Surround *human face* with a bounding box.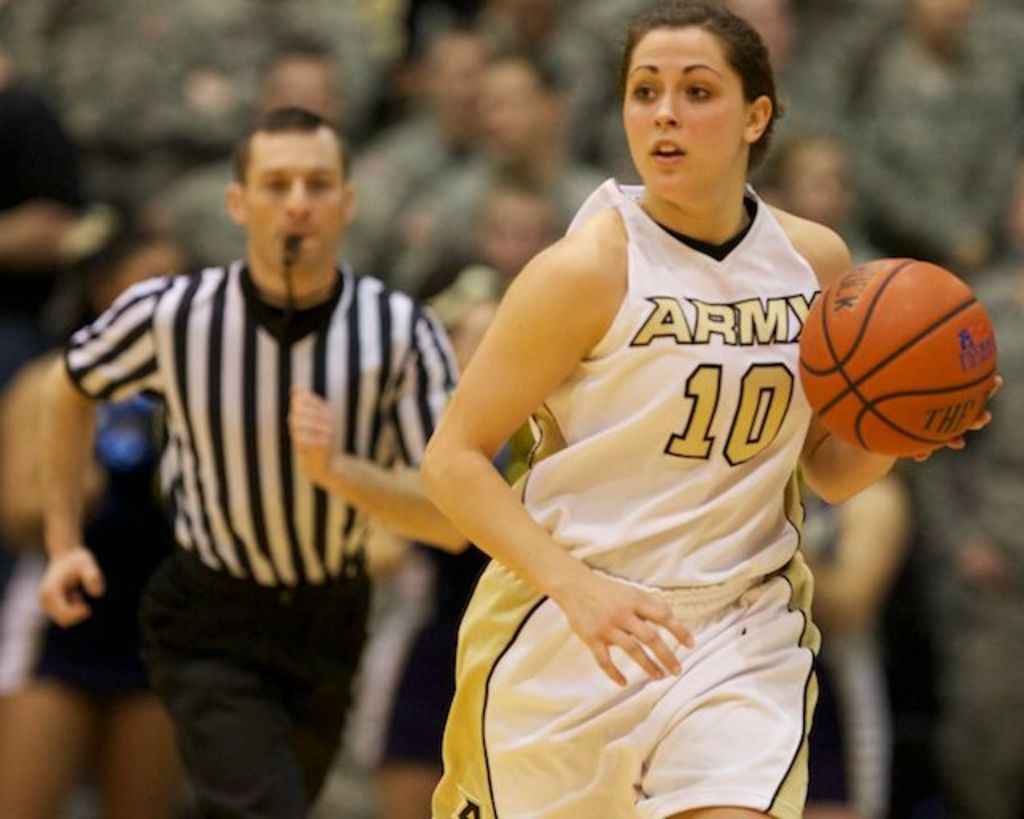
243 126 339 272.
